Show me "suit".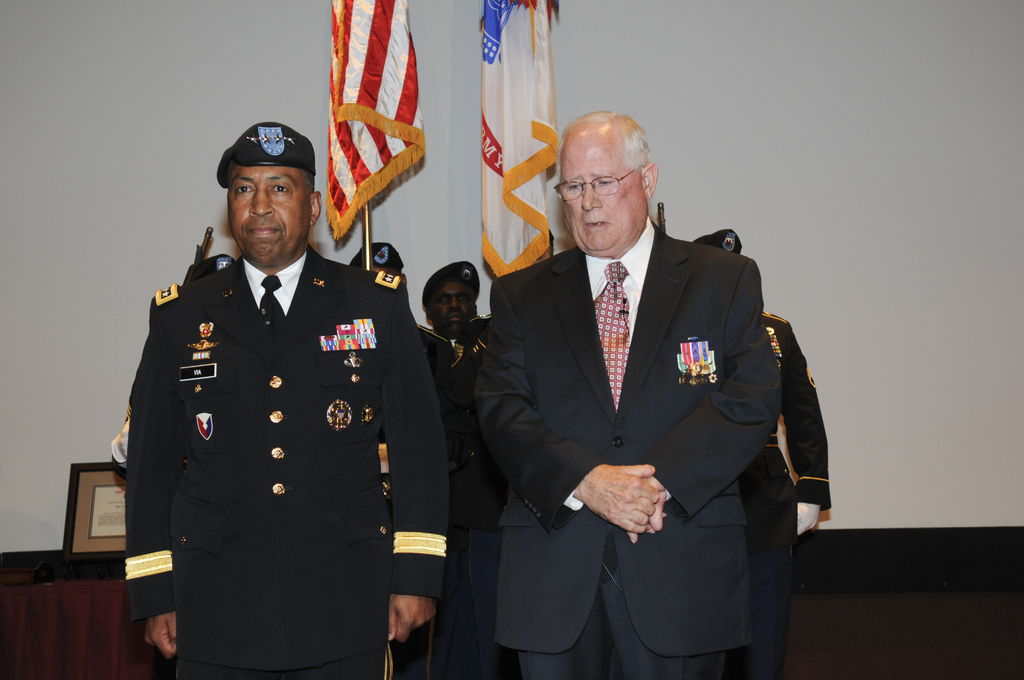
"suit" is here: (476,133,815,667).
